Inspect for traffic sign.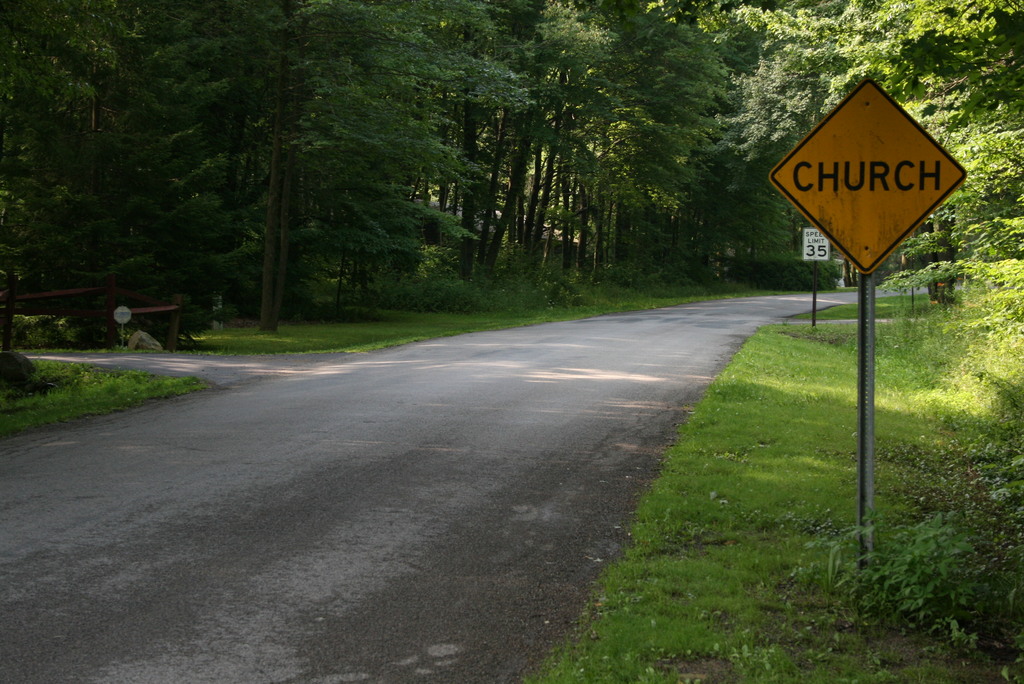
Inspection: Rect(799, 227, 833, 263).
